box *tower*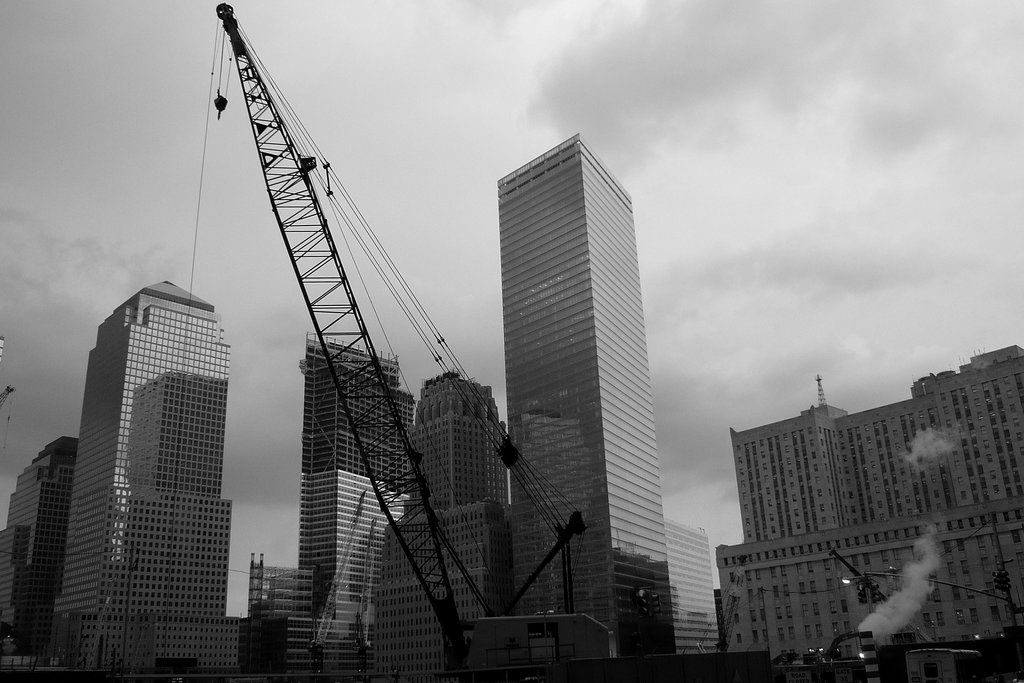
box(713, 345, 1023, 670)
